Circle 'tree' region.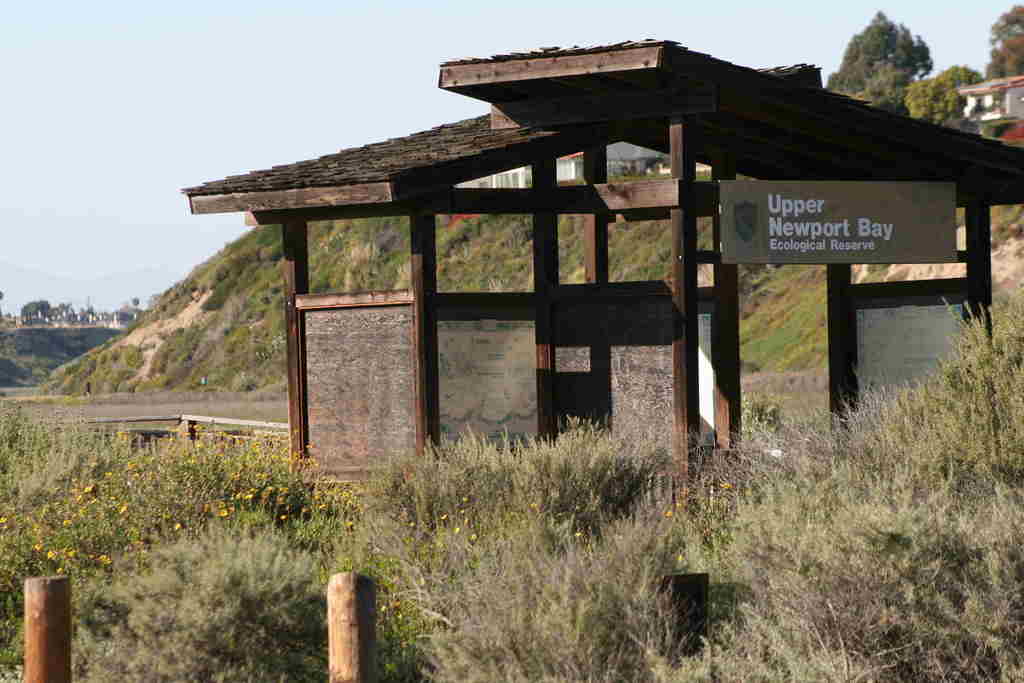
Region: 984, 5, 1023, 80.
